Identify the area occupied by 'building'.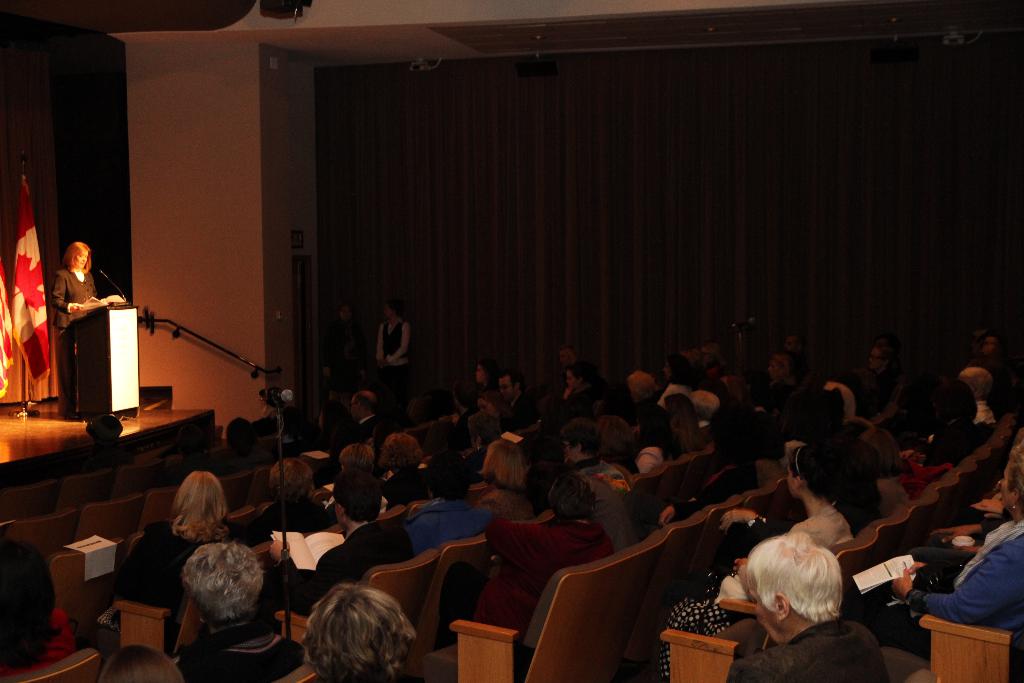
Area: select_region(0, 1, 1021, 677).
